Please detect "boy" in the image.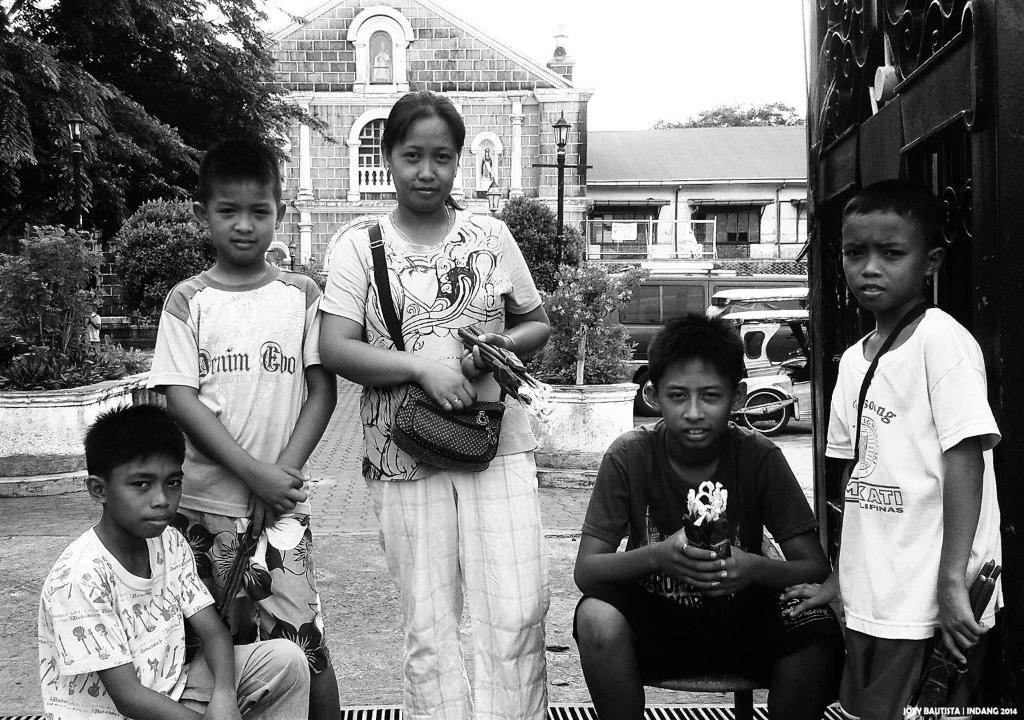
[573, 313, 844, 719].
